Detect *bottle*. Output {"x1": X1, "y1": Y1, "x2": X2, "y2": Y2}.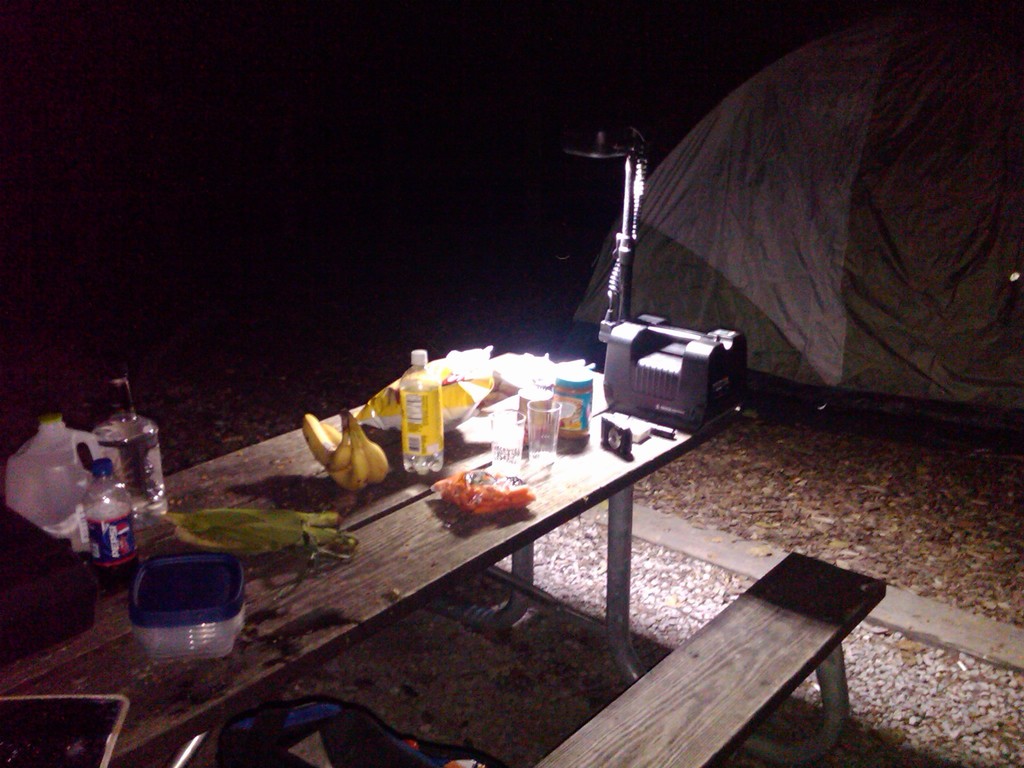
{"x1": 99, "y1": 372, "x2": 166, "y2": 517}.
